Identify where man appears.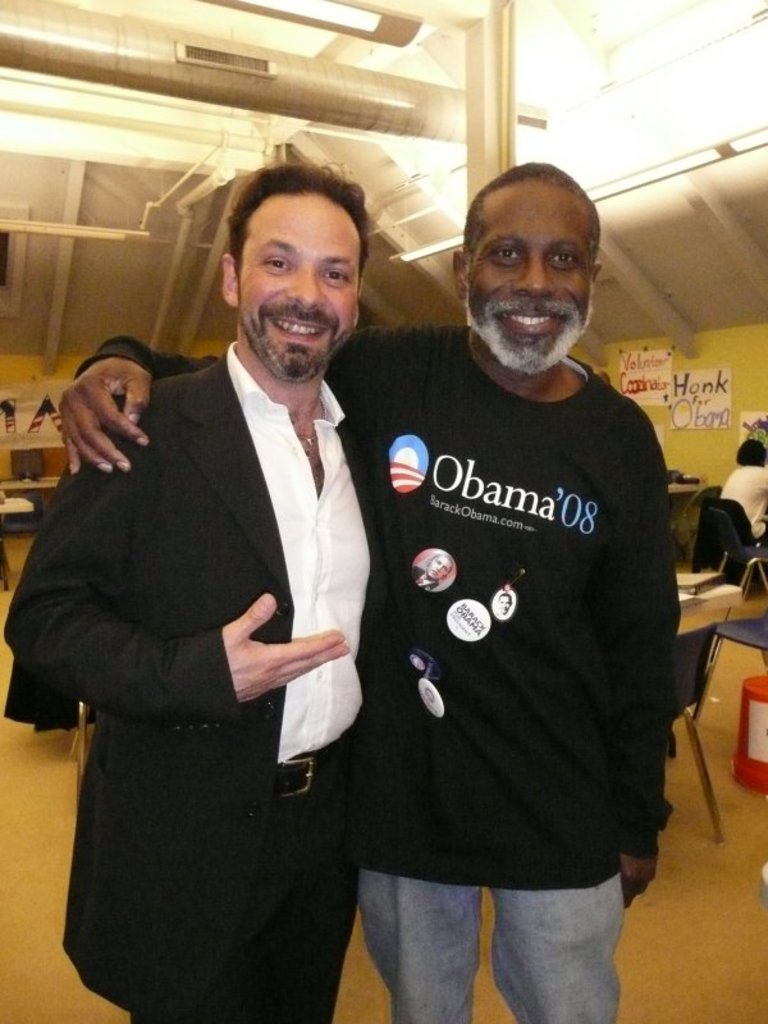
Appears at select_region(58, 159, 681, 1023).
